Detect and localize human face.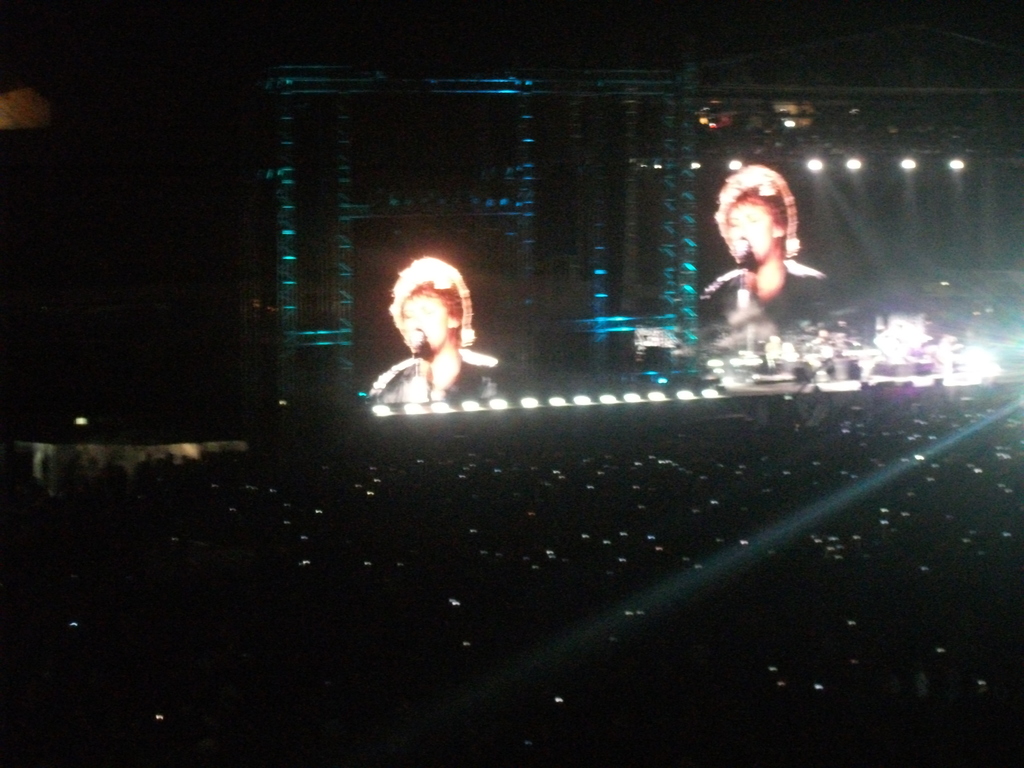
Localized at [left=726, top=202, right=773, bottom=264].
